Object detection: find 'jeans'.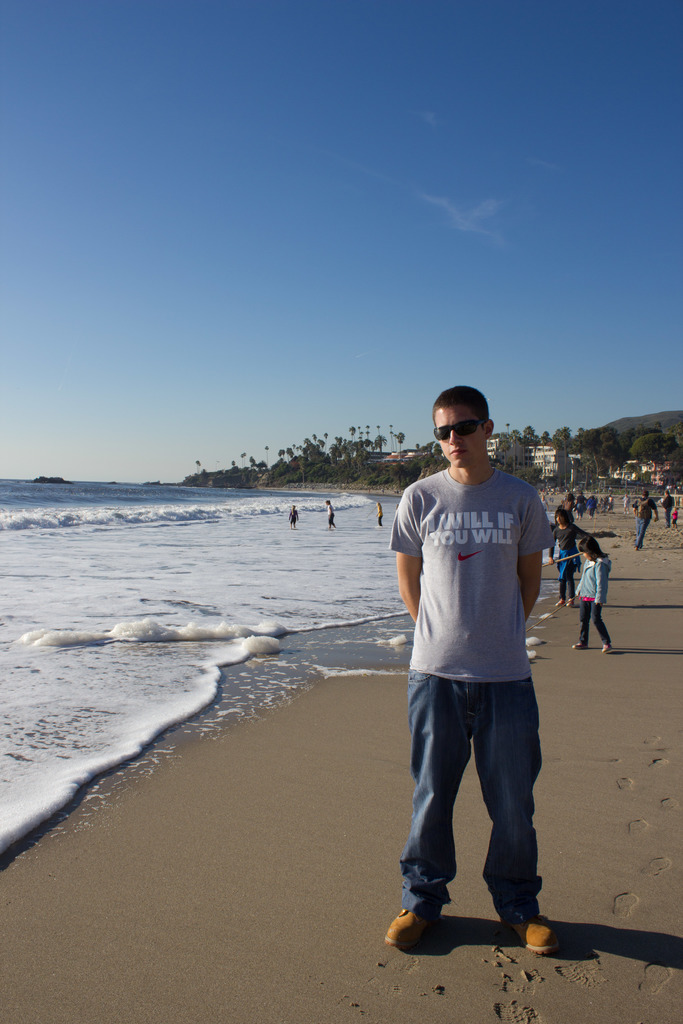
{"left": 638, "top": 516, "right": 645, "bottom": 552}.
